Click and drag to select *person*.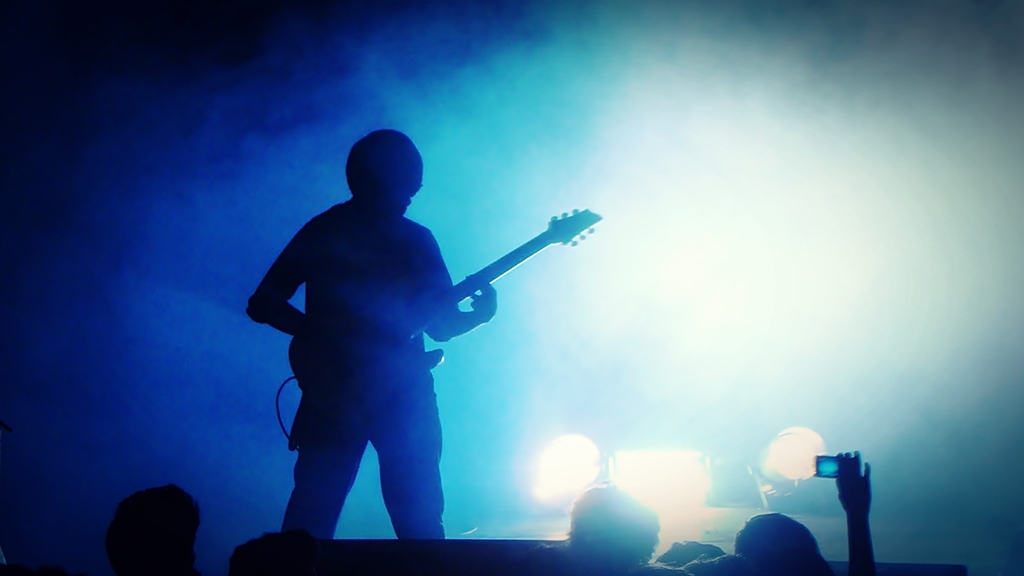
Selection: (246, 127, 497, 541).
